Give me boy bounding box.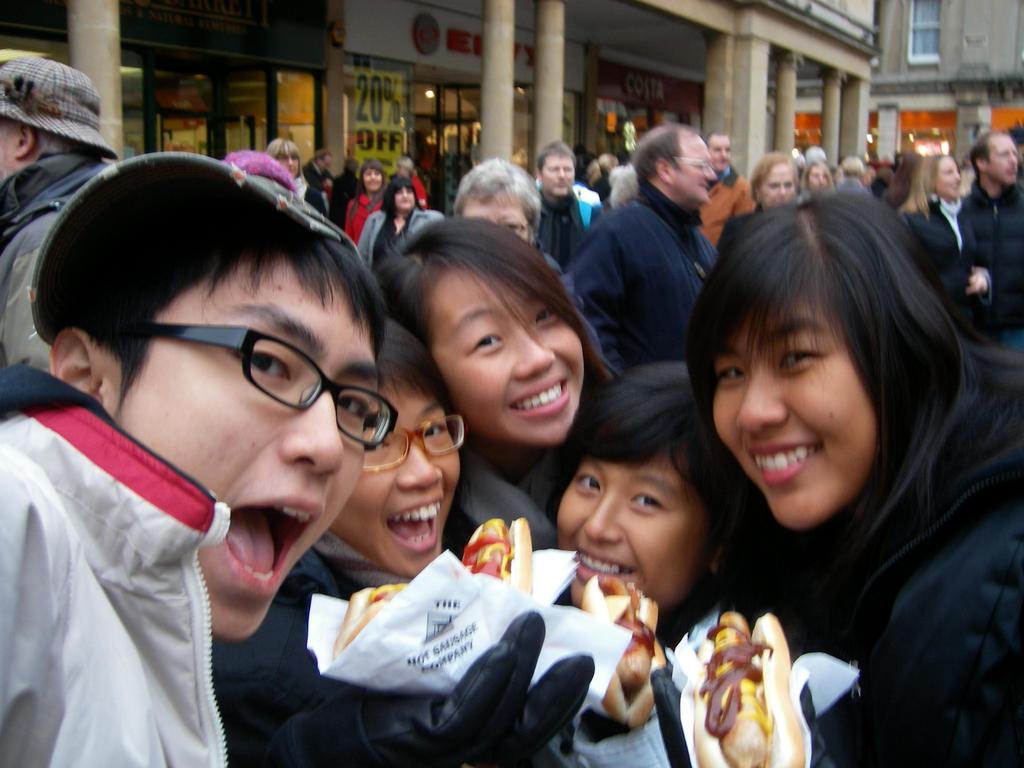
bbox=(0, 149, 402, 767).
